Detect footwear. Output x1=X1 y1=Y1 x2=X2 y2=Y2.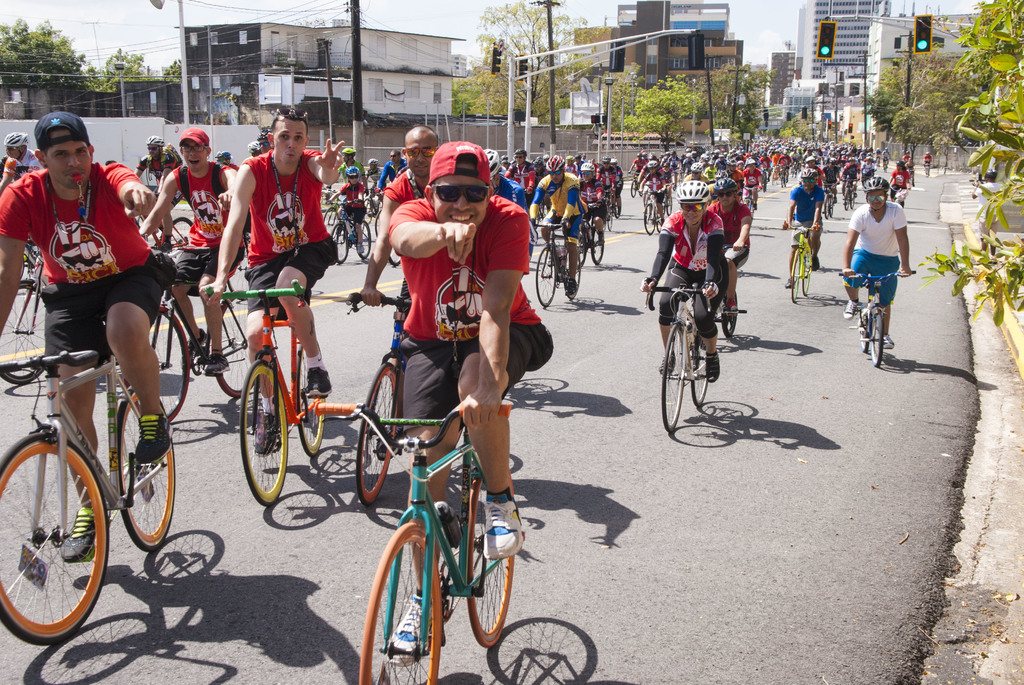
x1=704 y1=354 x2=719 y2=388.
